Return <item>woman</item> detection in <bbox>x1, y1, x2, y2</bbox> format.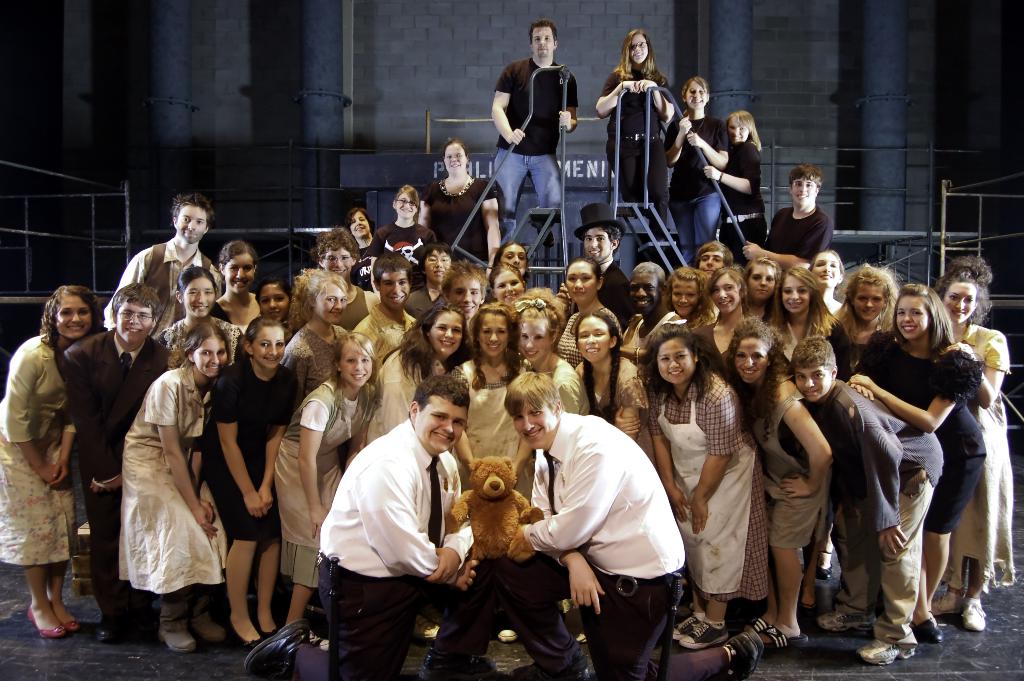
<bbox>484, 254, 530, 311</bbox>.
